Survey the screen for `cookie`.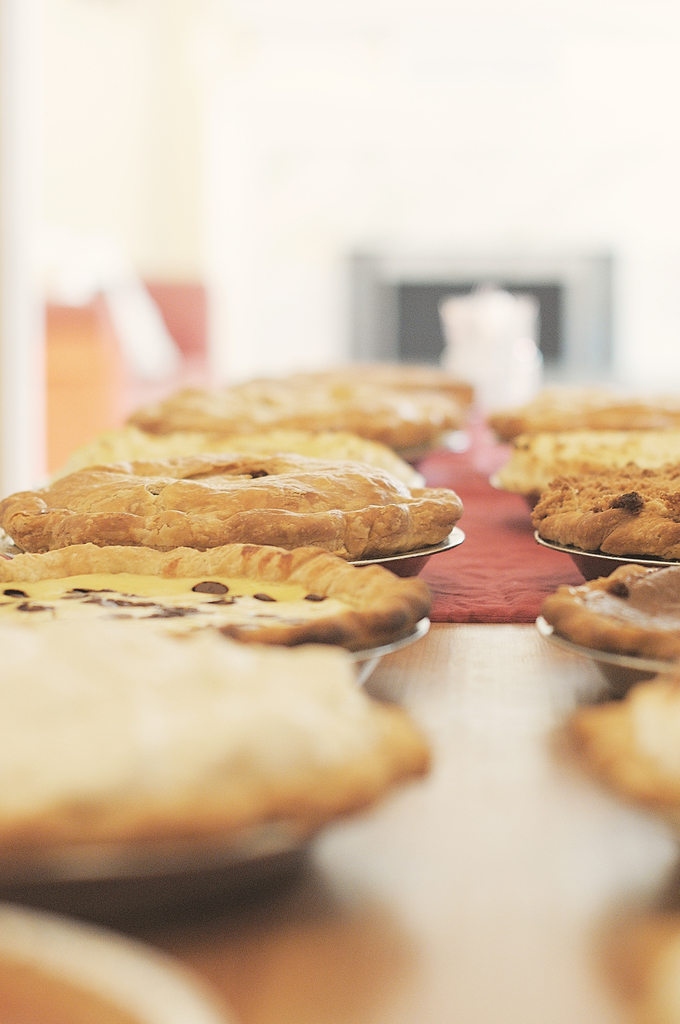
Survey found: {"x1": 558, "y1": 665, "x2": 679, "y2": 814}.
